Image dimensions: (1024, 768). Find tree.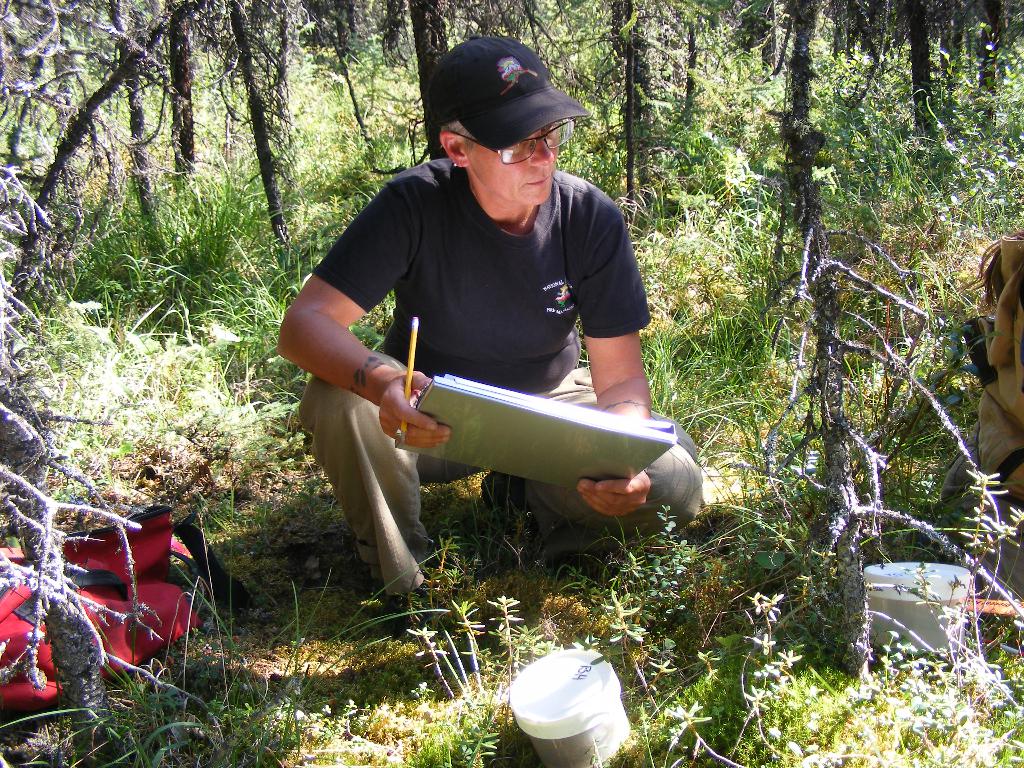
box(950, 0, 1022, 123).
